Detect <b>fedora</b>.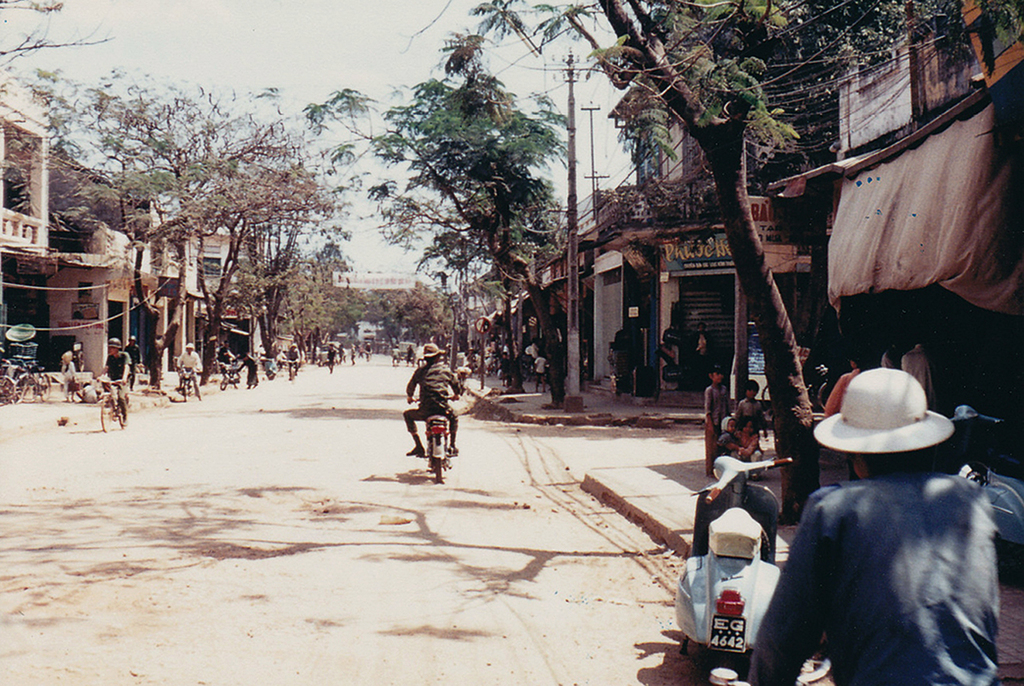
Detected at <bbox>818, 363, 960, 498</bbox>.
